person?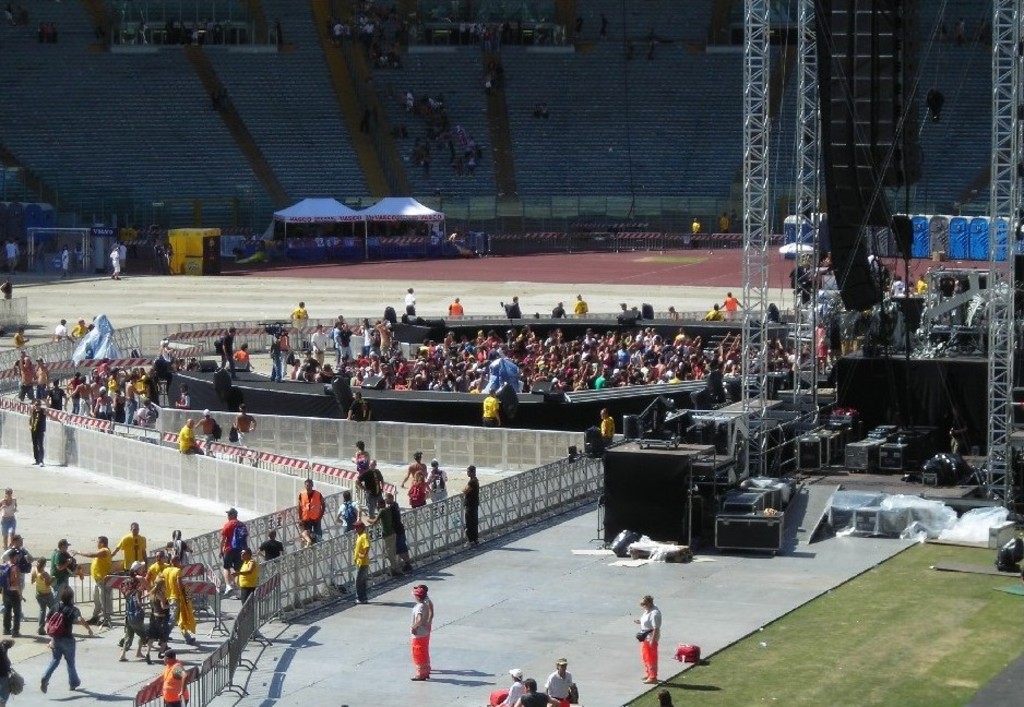
bbox=[350, 440, 371, 477]
